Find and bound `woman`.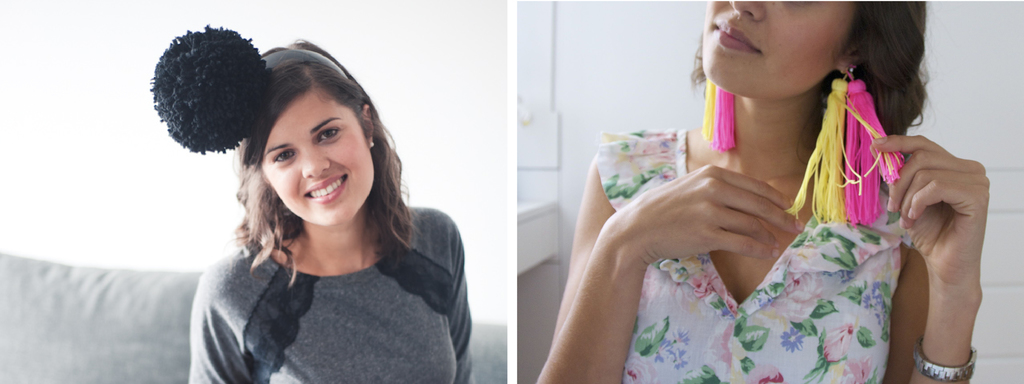
Bound: x1=148, y1=22, x2=467, y2=383.
